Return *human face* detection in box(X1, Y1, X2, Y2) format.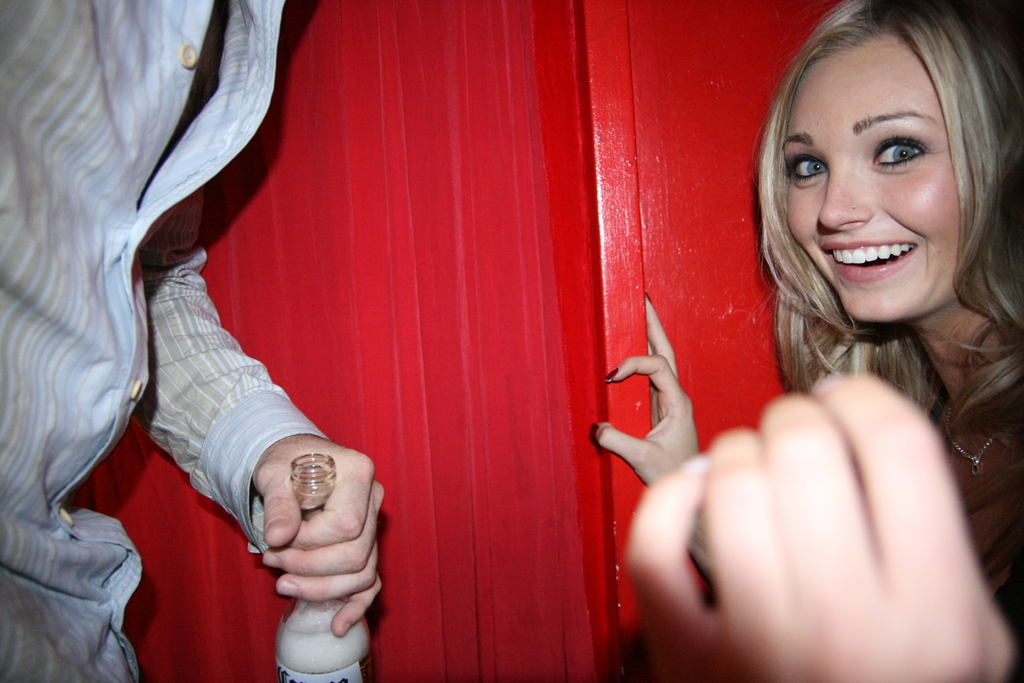
box(781, 47, 966, 317).
